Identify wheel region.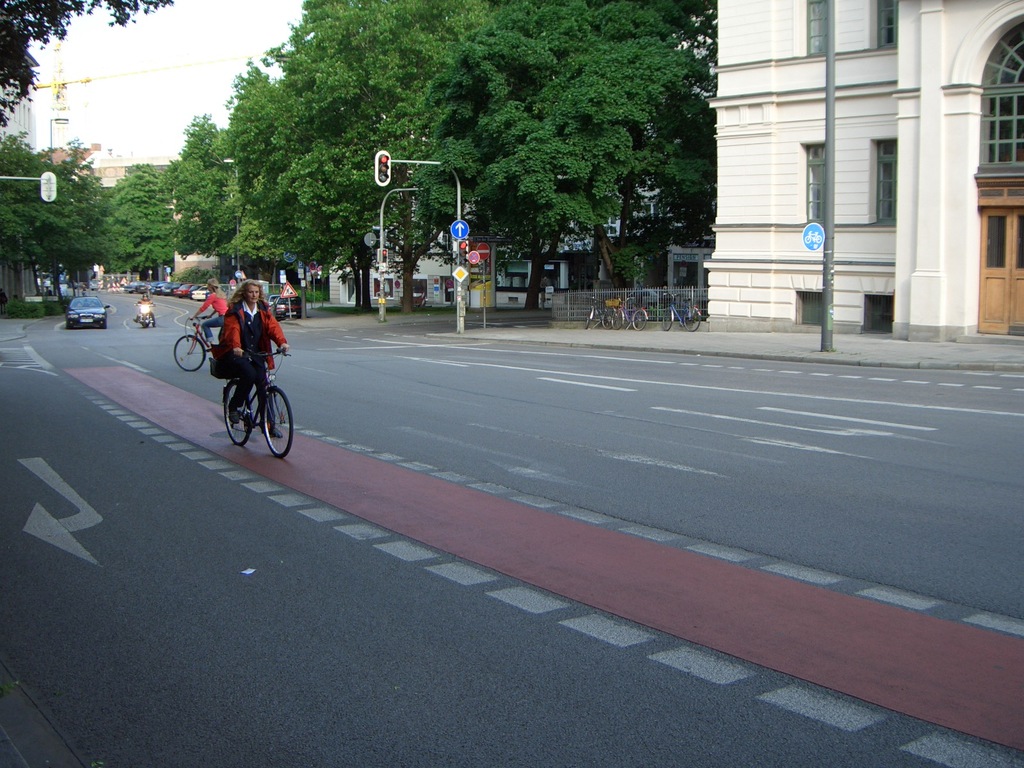
Region: <bbox>140, 316, 144, 325</bbox>.
